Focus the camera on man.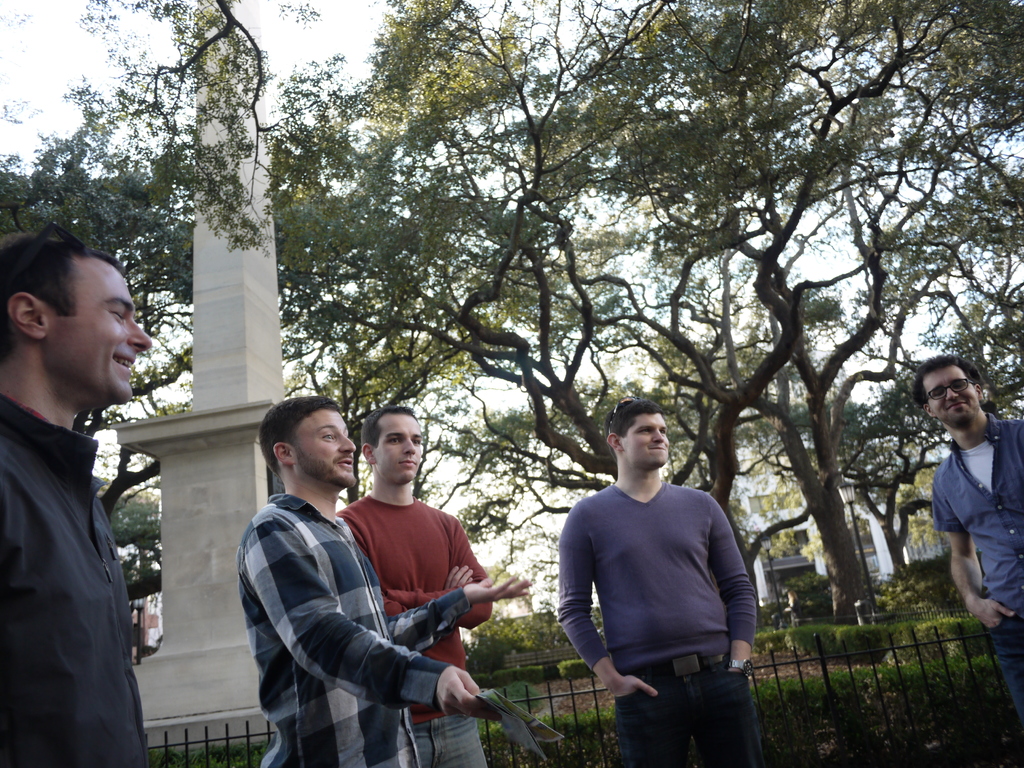
Focus region: (x1=239, y1=394, x2=532, y2=767).
